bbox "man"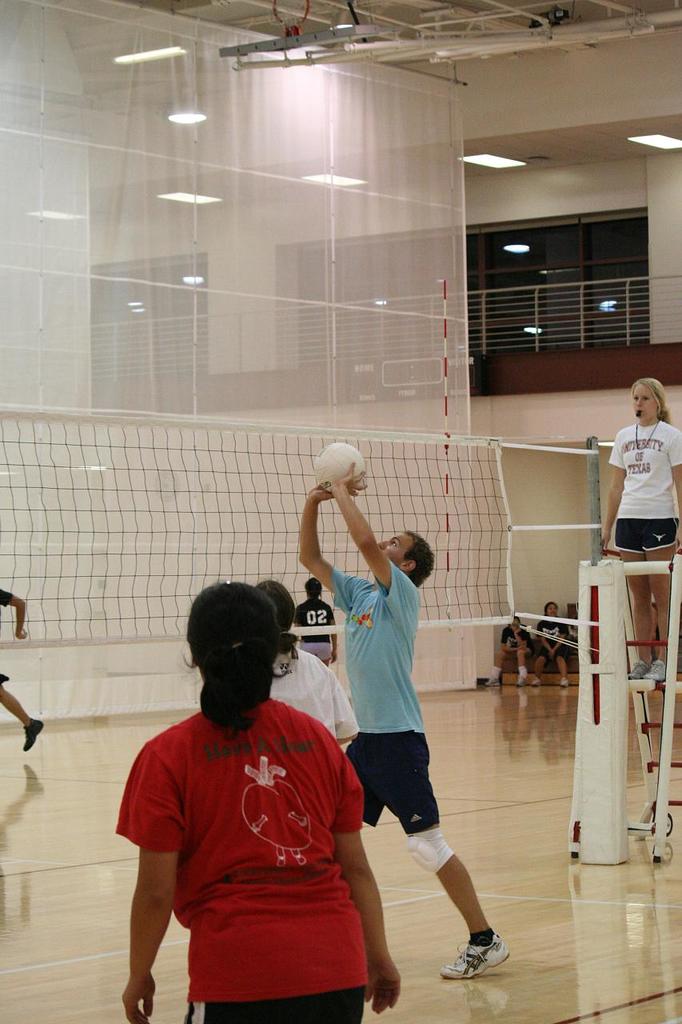
select_region(301, 452, 488, 973)
